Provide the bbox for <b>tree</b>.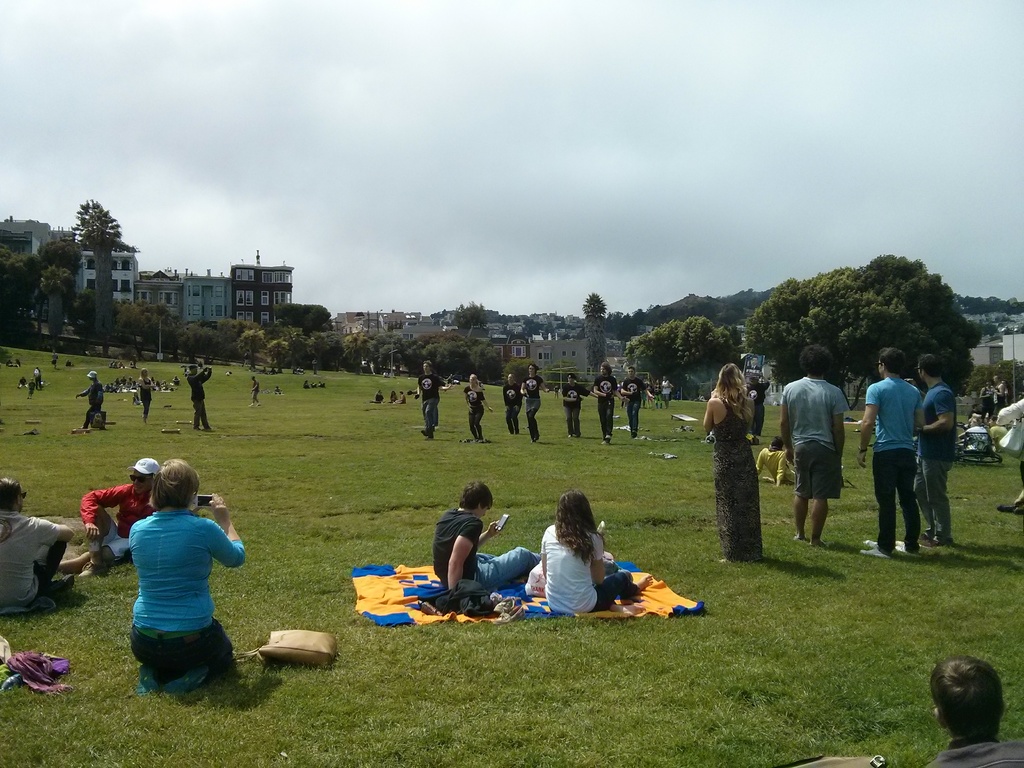
[729,257,983,381].
